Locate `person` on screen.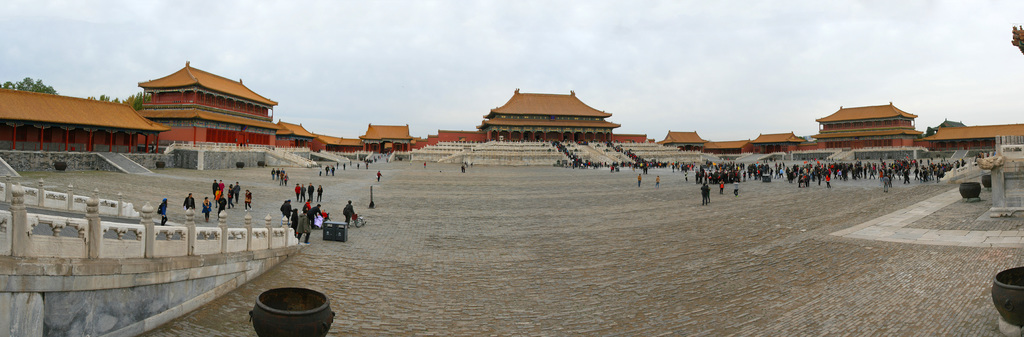
On screen at 239,188,250,210.
